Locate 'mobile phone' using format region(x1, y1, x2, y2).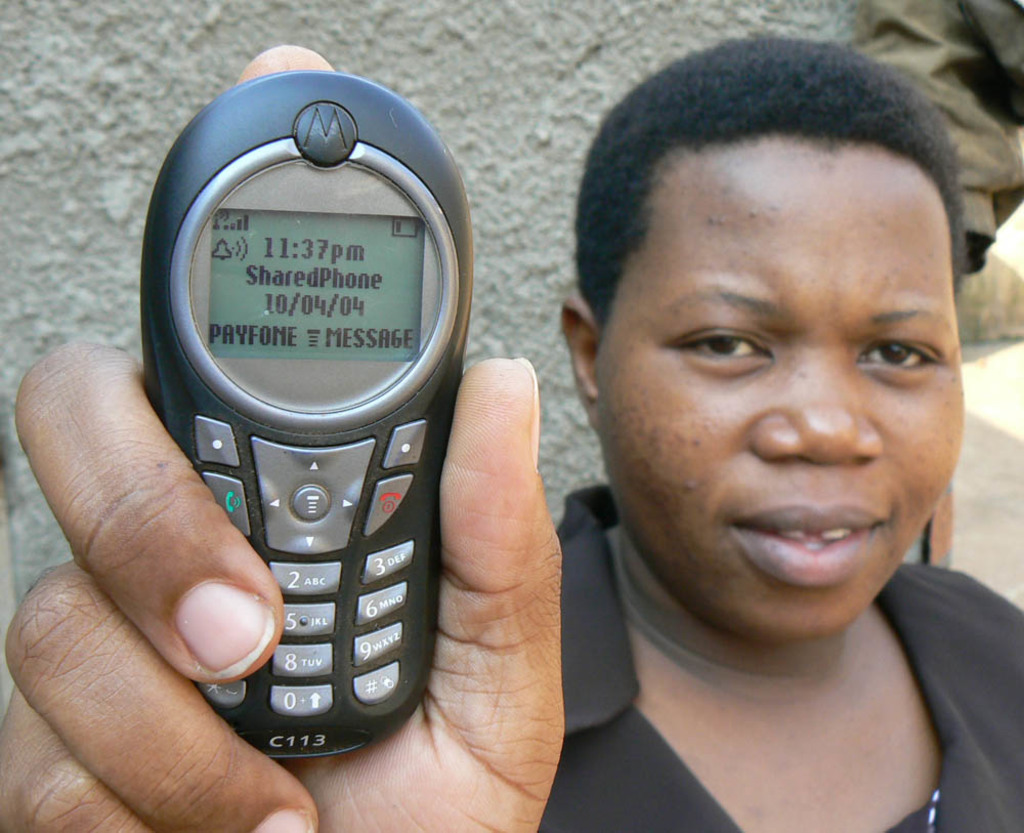
region(113, 34, 511, 810).
